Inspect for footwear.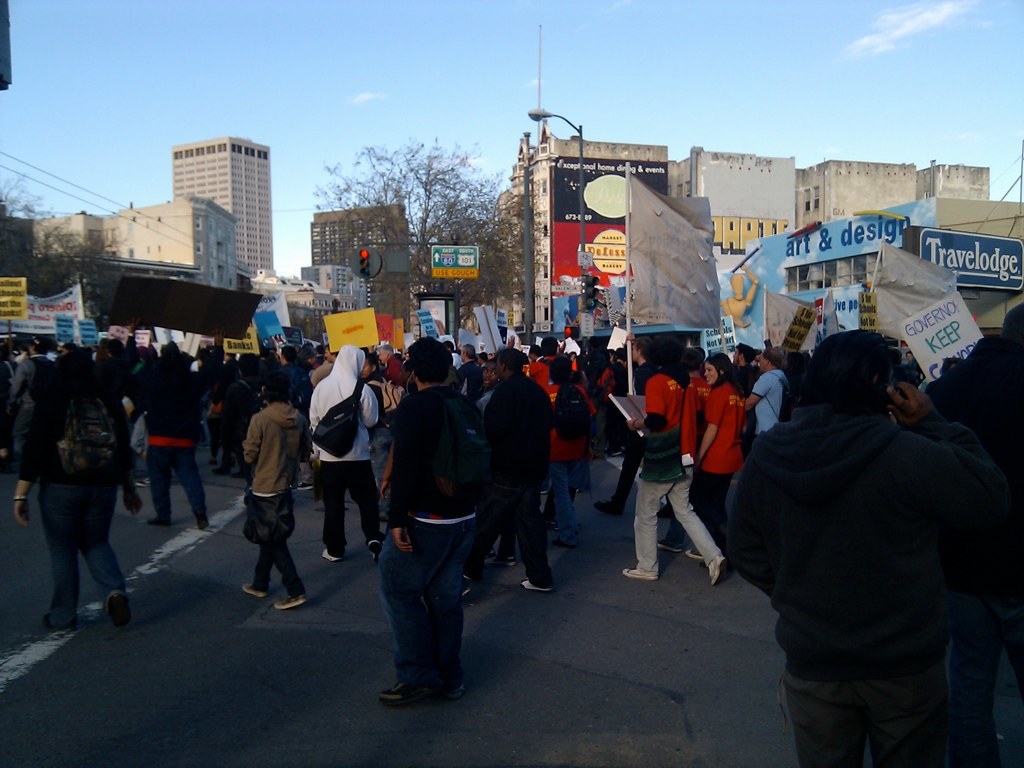
Inspection: BBox(136, 480, 147, 488).
